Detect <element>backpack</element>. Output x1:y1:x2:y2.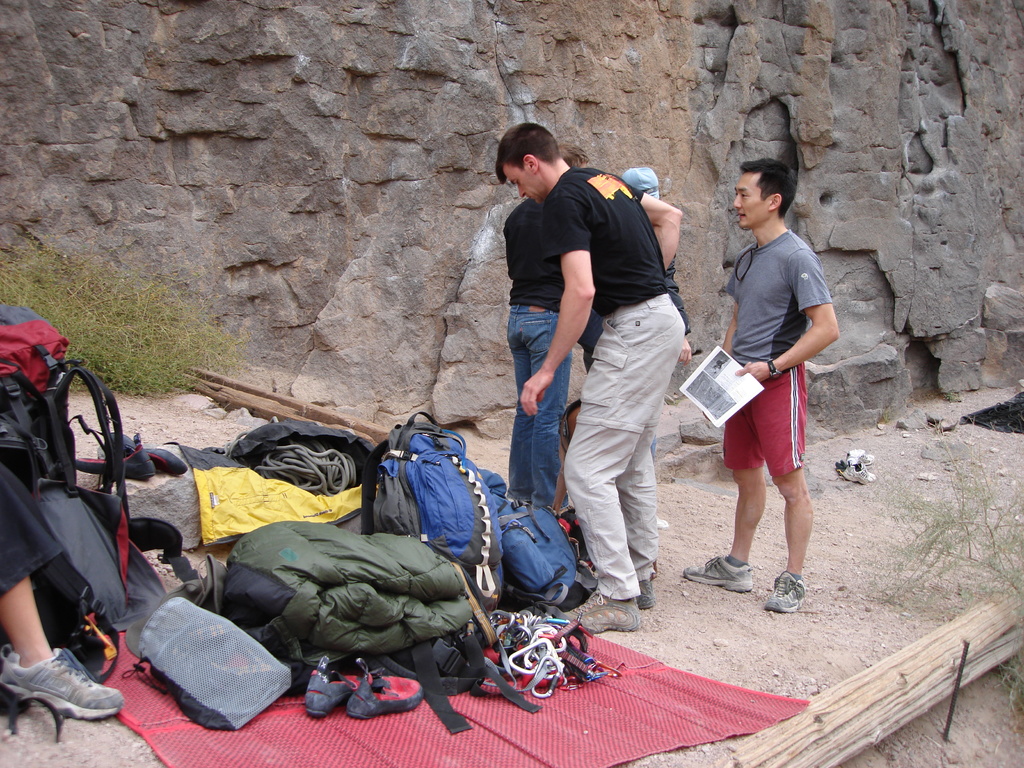
0:301:81:404.
